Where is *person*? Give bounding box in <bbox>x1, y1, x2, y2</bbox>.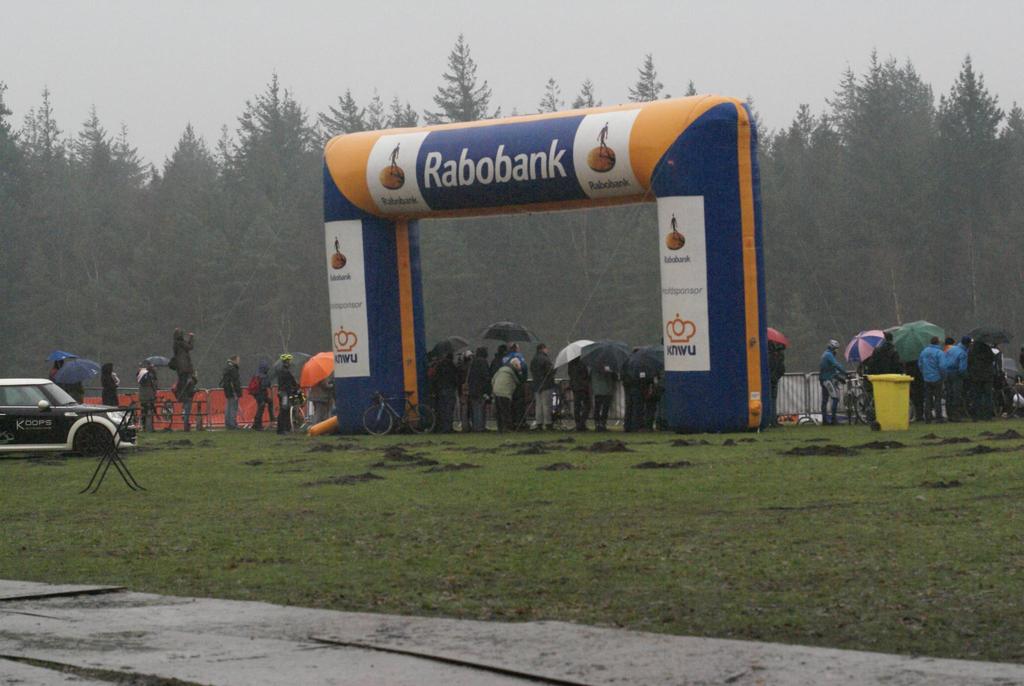
<bbox>567, 359, 593, 430</bbox>.
